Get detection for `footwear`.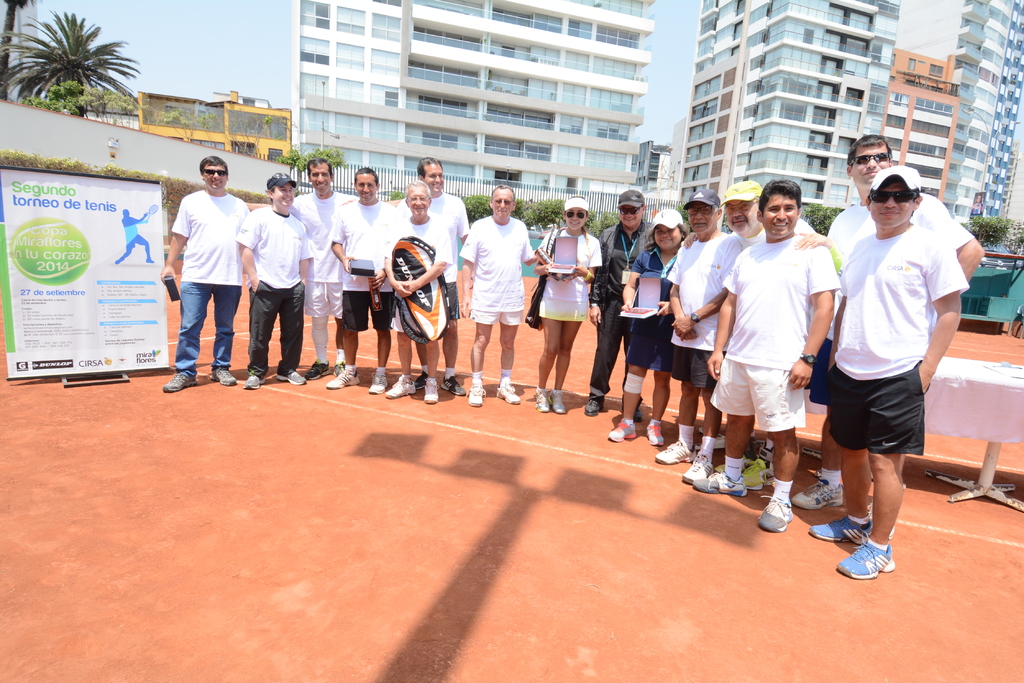
Detection: {"left": 790, "top": 478, "right": 849, "bottom": 508}.
